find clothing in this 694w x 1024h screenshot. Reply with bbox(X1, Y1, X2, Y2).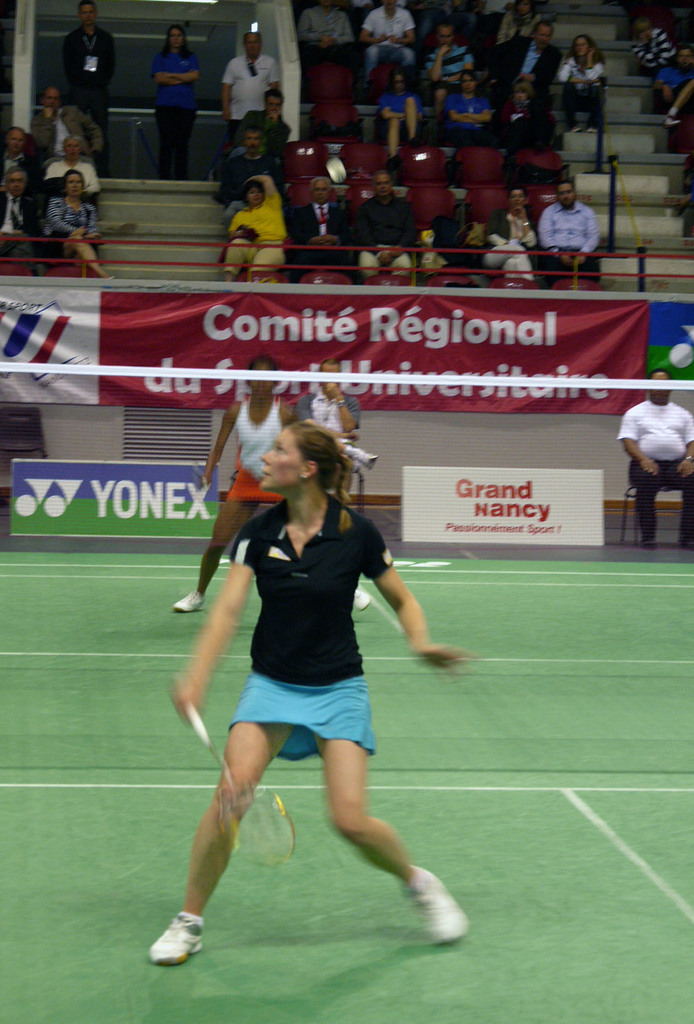
bbox(61, 20, 119, 170).
